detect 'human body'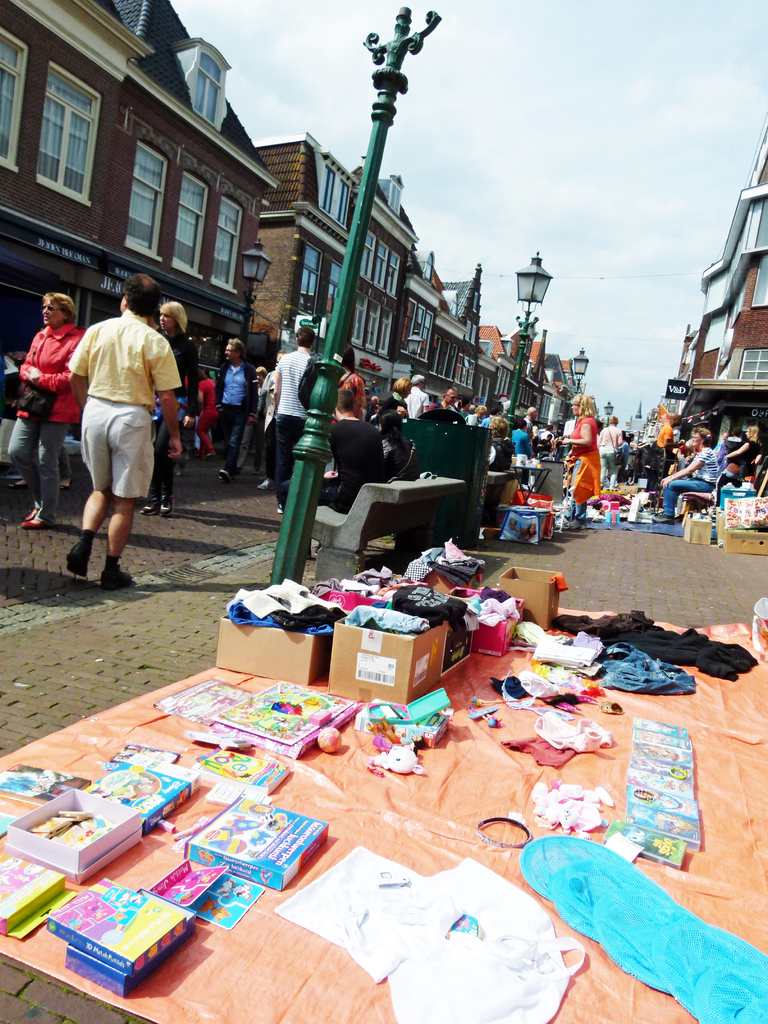
detection(256, 343, 278, 493)
